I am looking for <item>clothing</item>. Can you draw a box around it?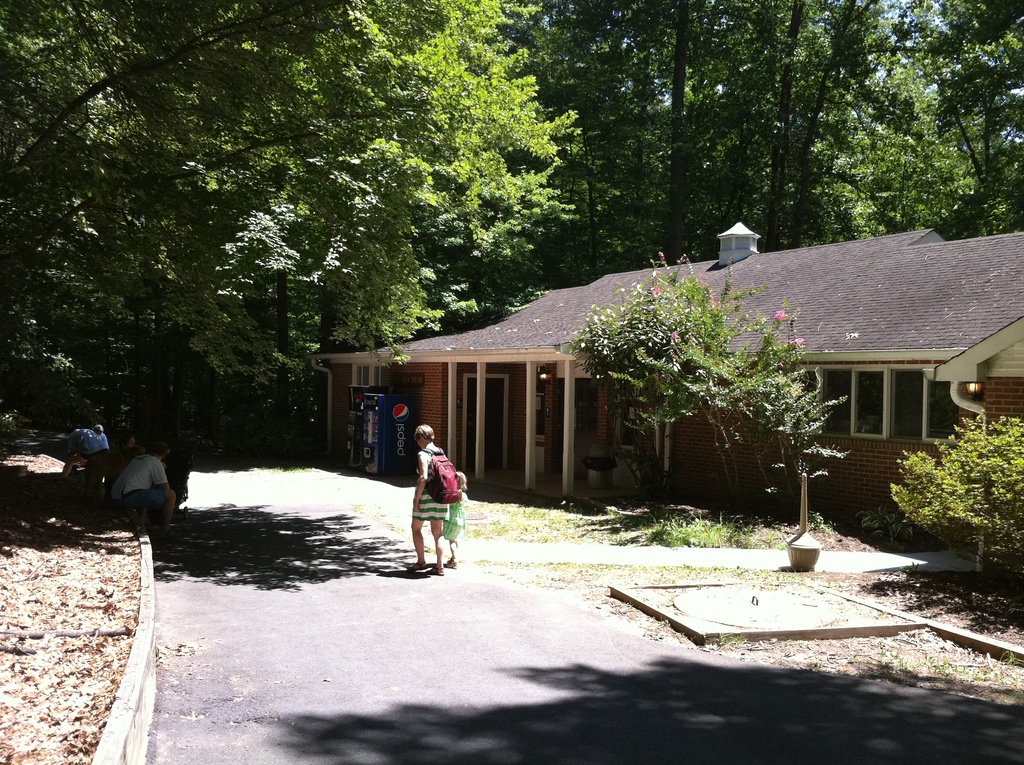
Sure, the bounding box is [115,451,161,520].
